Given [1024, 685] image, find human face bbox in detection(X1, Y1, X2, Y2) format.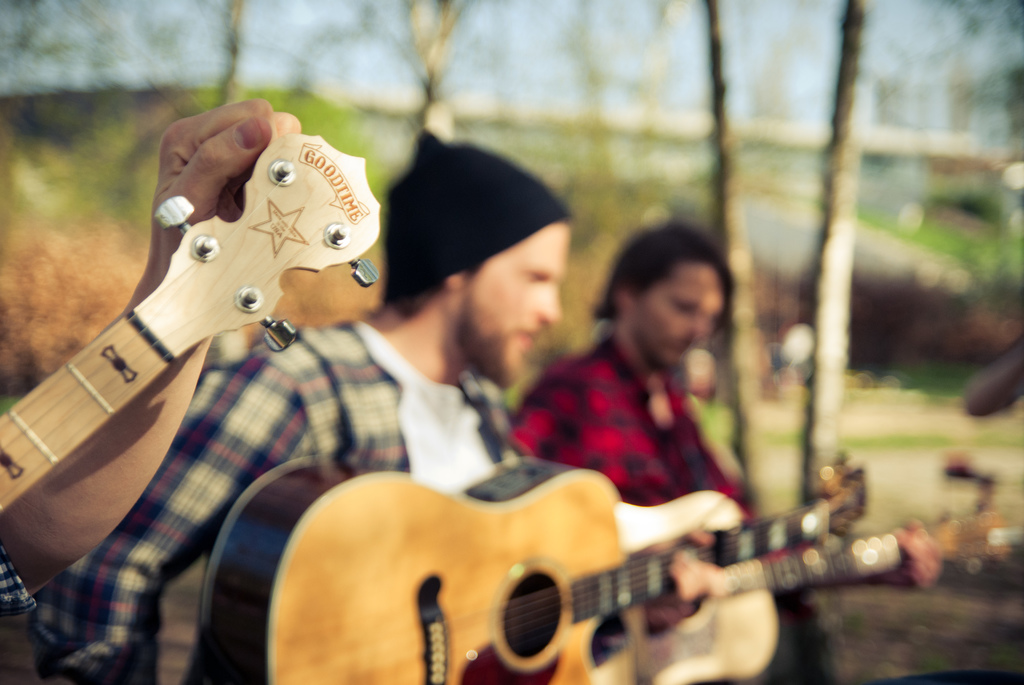
detection(467, 224, 562, 393).
